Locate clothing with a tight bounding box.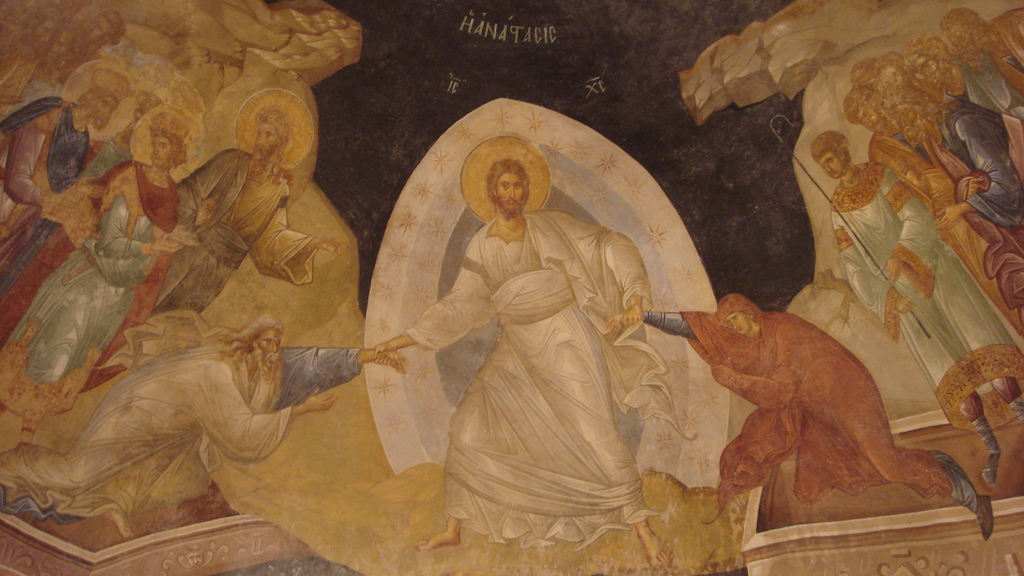
141:149:319:330.
